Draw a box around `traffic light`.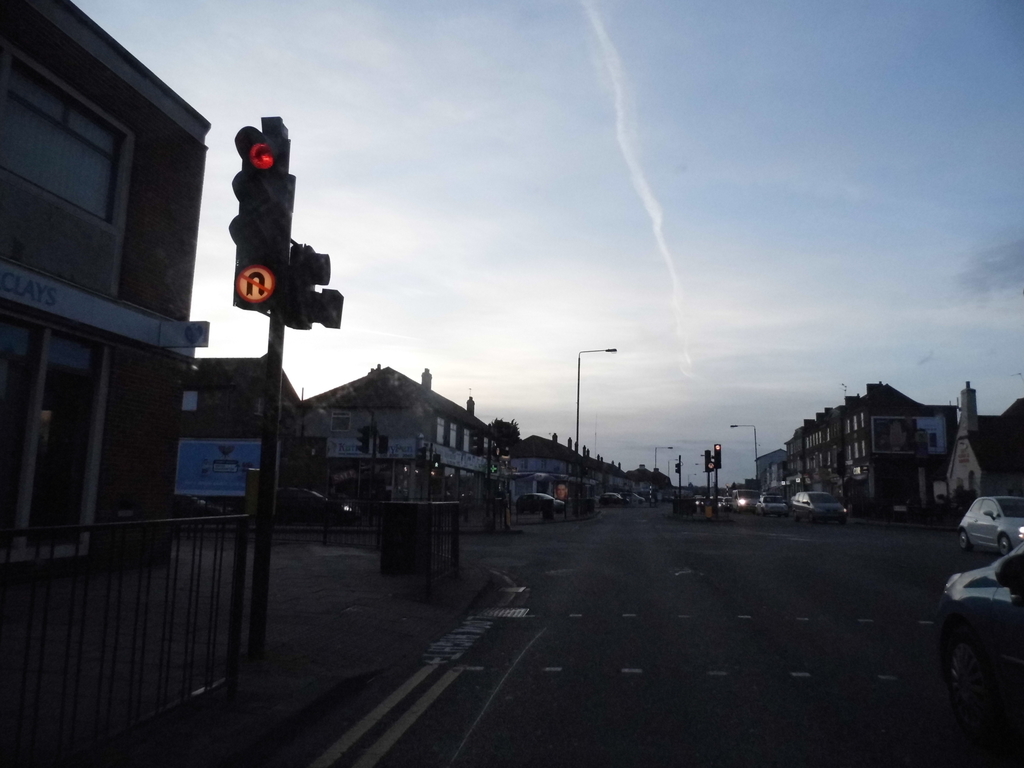
(x1=228, y1=115, x2=292, y2=264).
